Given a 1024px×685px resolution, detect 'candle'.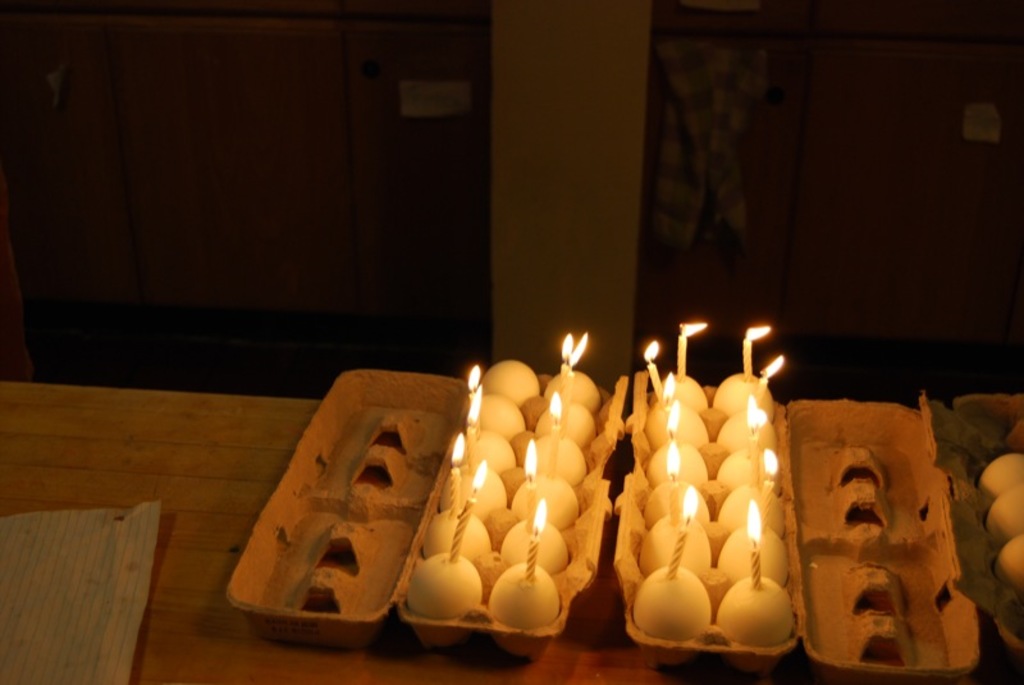
l=750, t=497, r=763, b=590.
